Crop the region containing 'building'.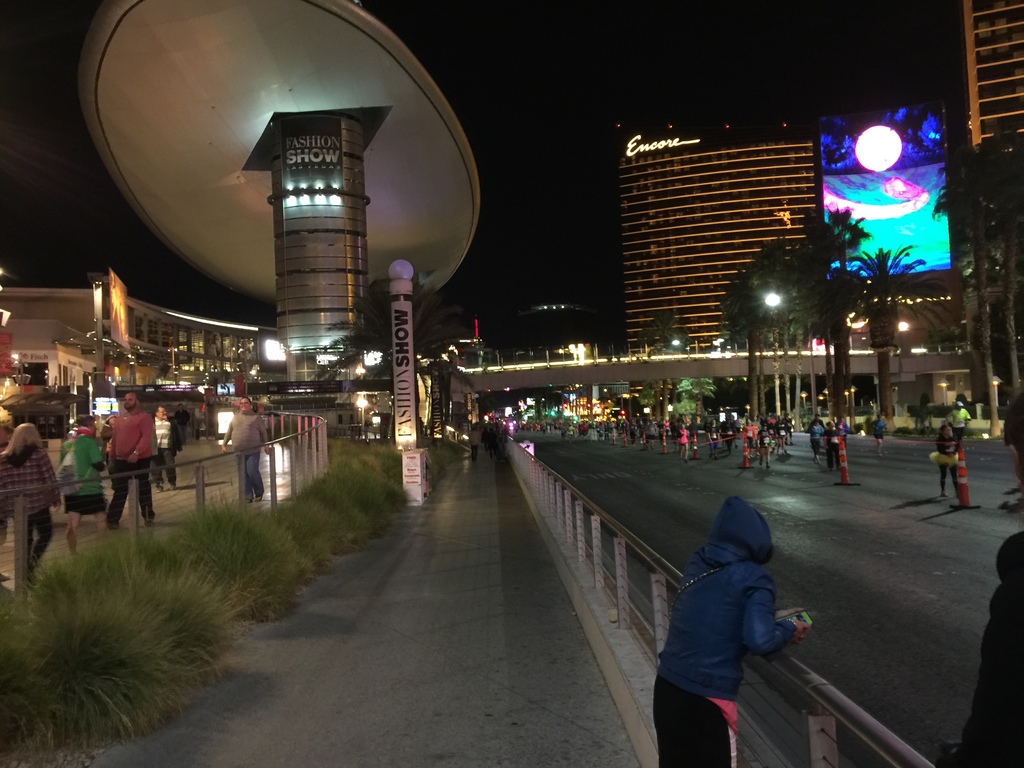
Crop region: select_region(956, 0, 1023, 349).
